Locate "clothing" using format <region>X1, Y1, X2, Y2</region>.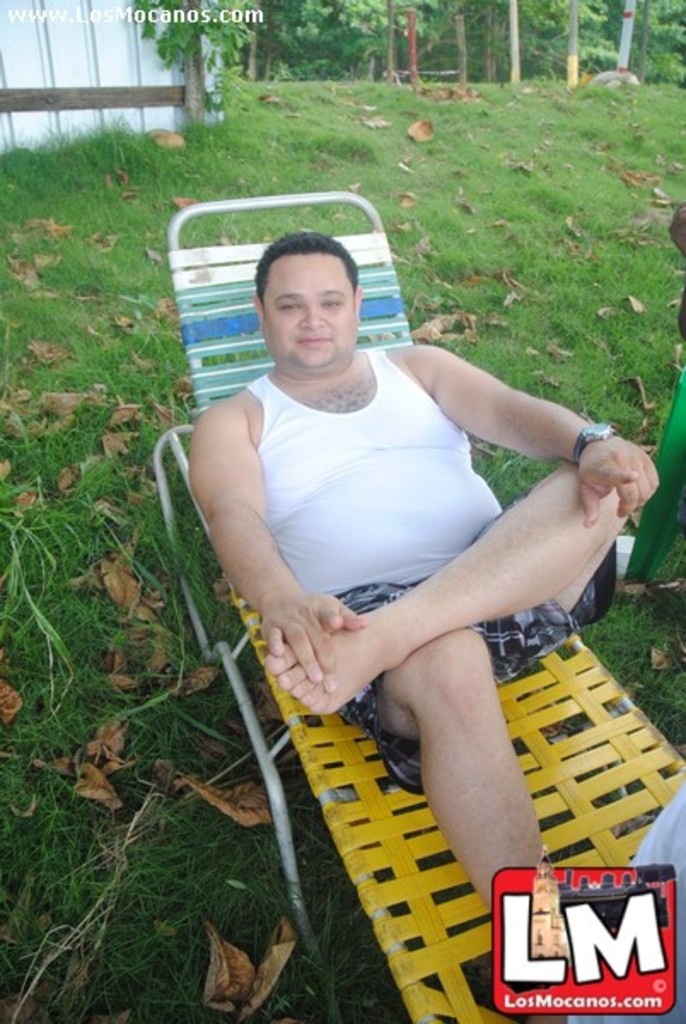
<region>227, 343, 625, 806</region>.
